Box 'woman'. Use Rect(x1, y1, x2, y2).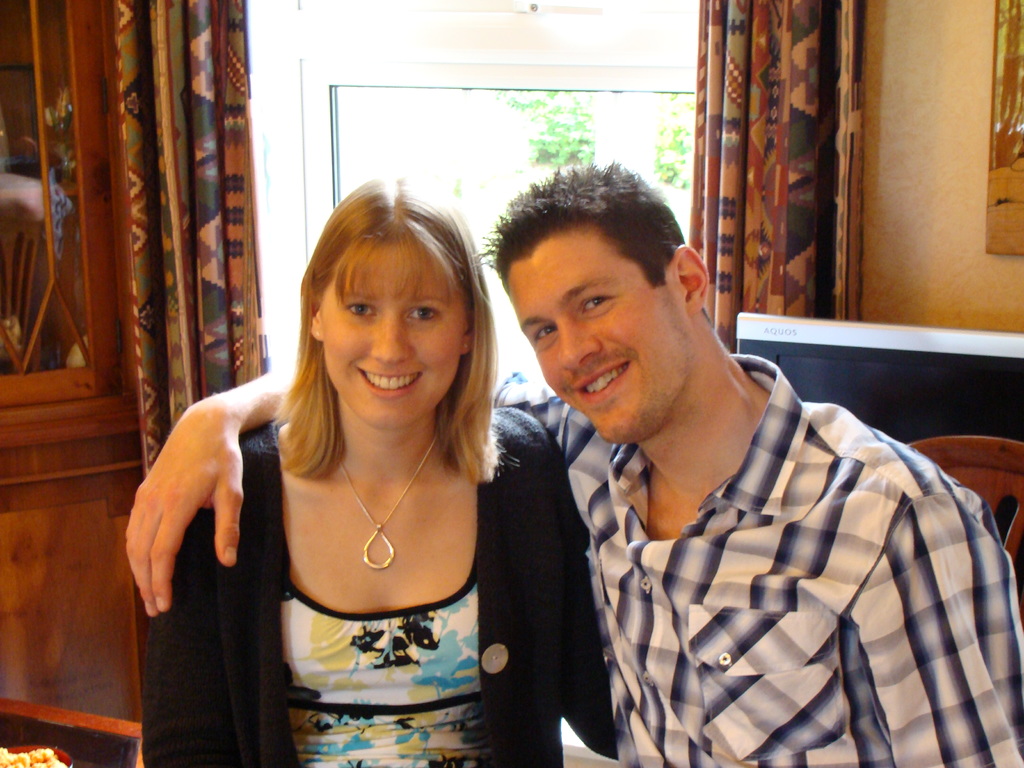
Rect(134, 175, 621, 767).
